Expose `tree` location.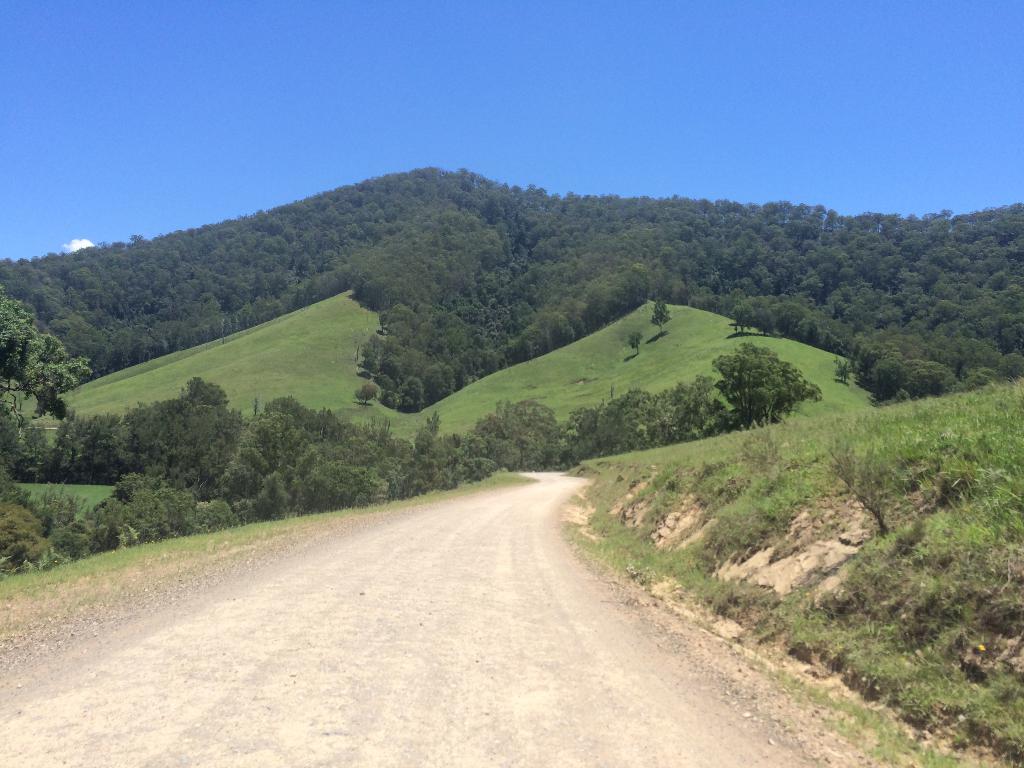
Exposed at [5, 388, 190, 558].
